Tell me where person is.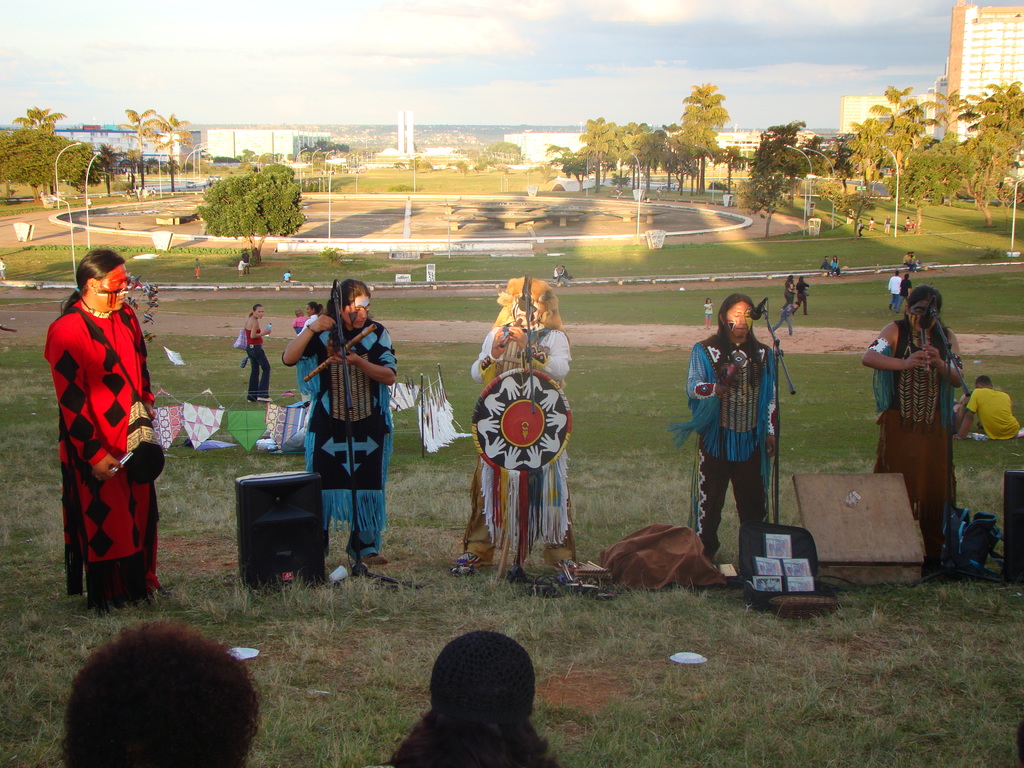
person is at x1=276 y1=278 x2=399 y2=566.
